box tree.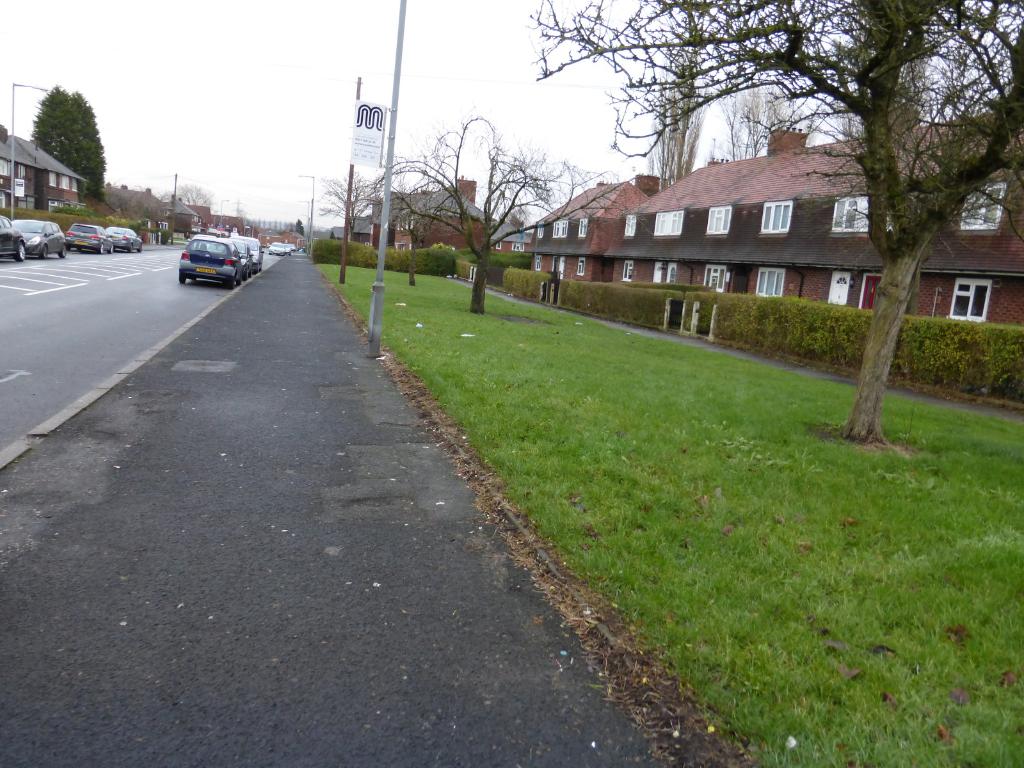
x1=524, y1=0, x2=1023, y2=444.
